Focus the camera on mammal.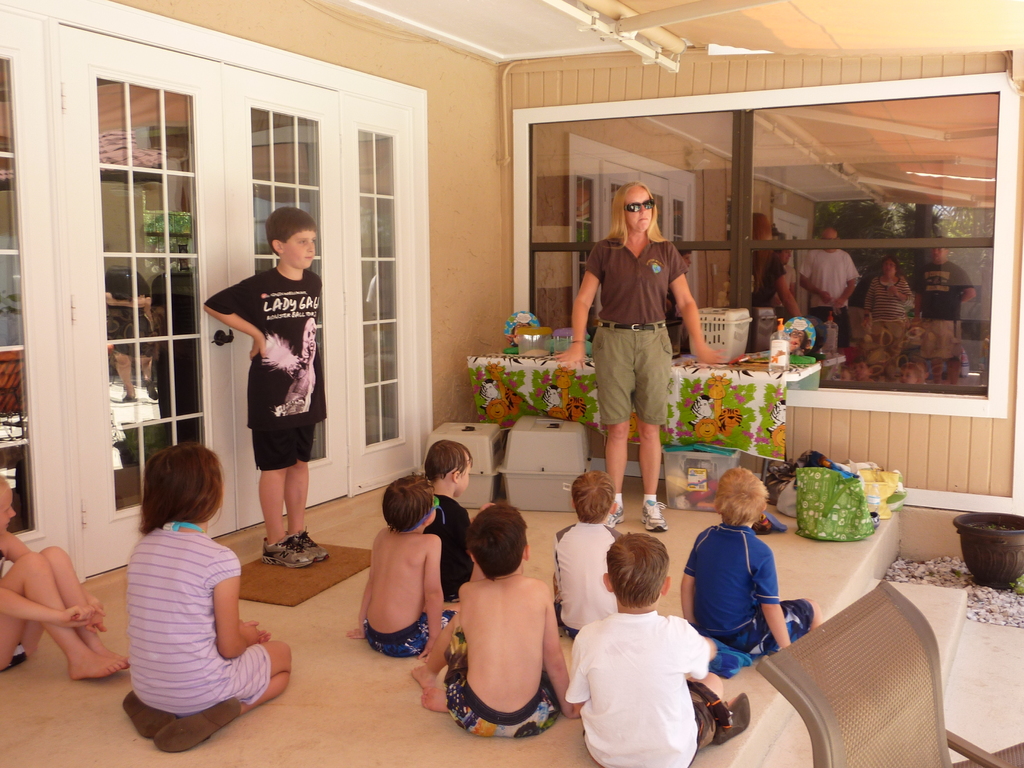
Focus region: select_region(556, 179, 722, 533).
